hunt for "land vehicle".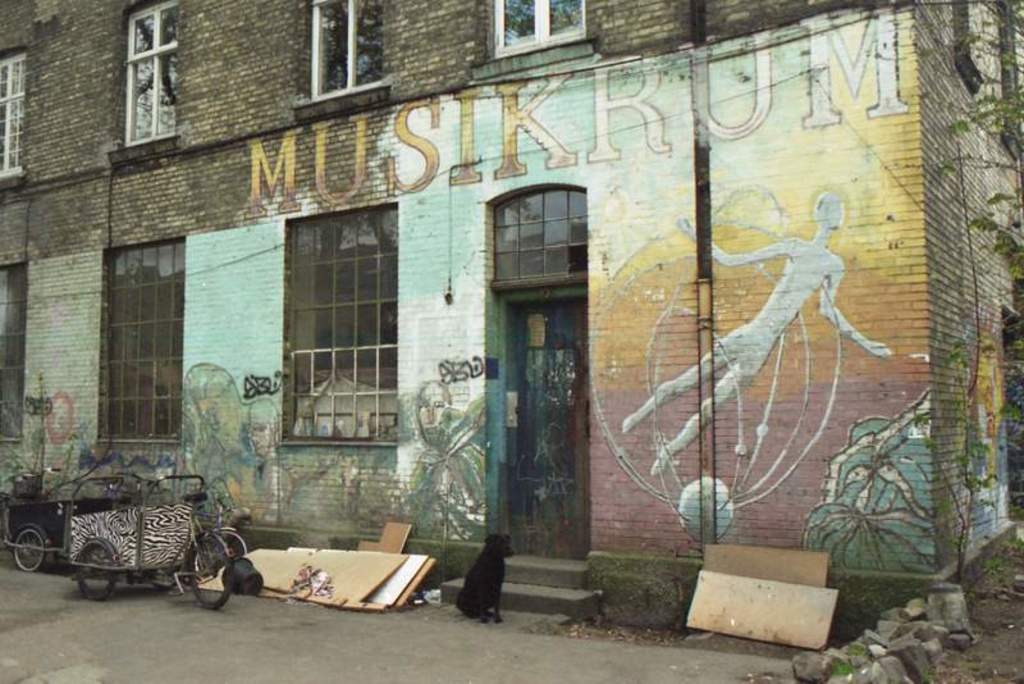
Hunted down at {"x1": 195, "y1": 485, "x2": 251, "y2": 558}.
